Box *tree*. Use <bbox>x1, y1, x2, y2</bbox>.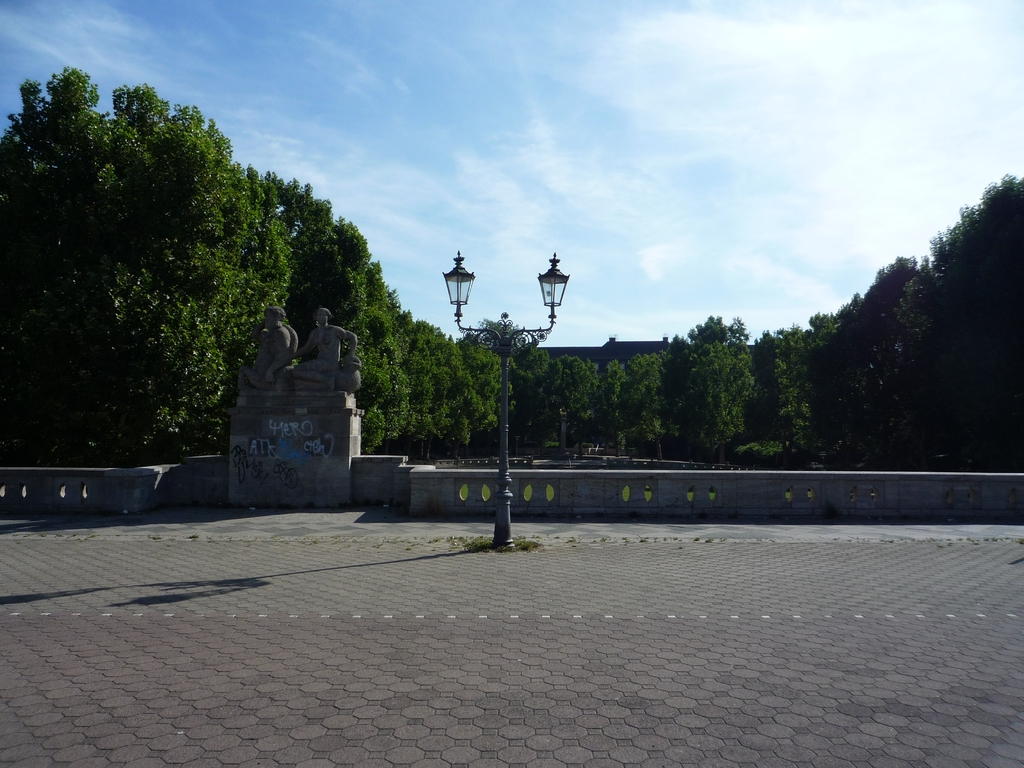
<bbox>463, 322, 507, 436</bbox>.
